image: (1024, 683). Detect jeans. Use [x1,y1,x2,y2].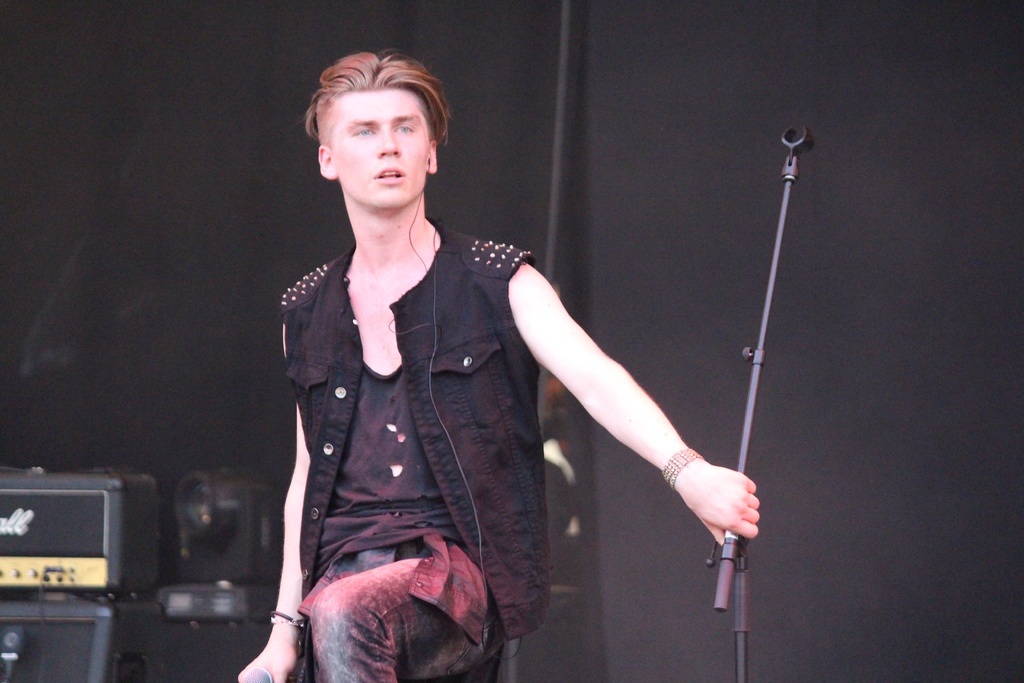
[292,546,506,682].
